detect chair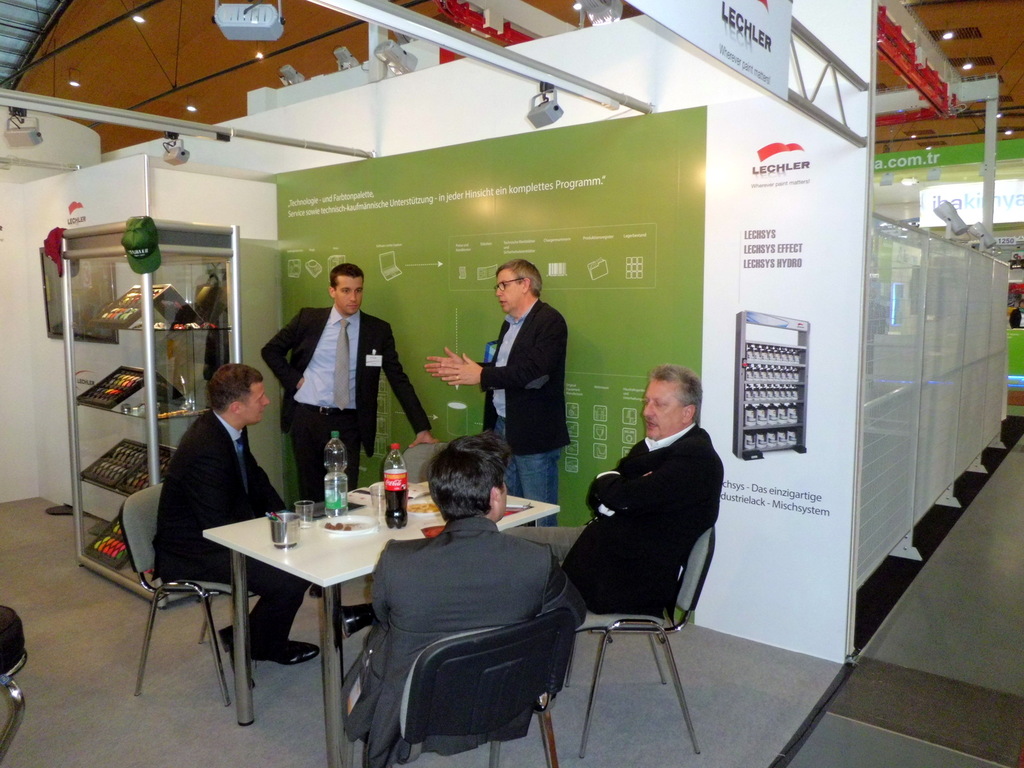
left=401, top=611, right=573, bottom=767
